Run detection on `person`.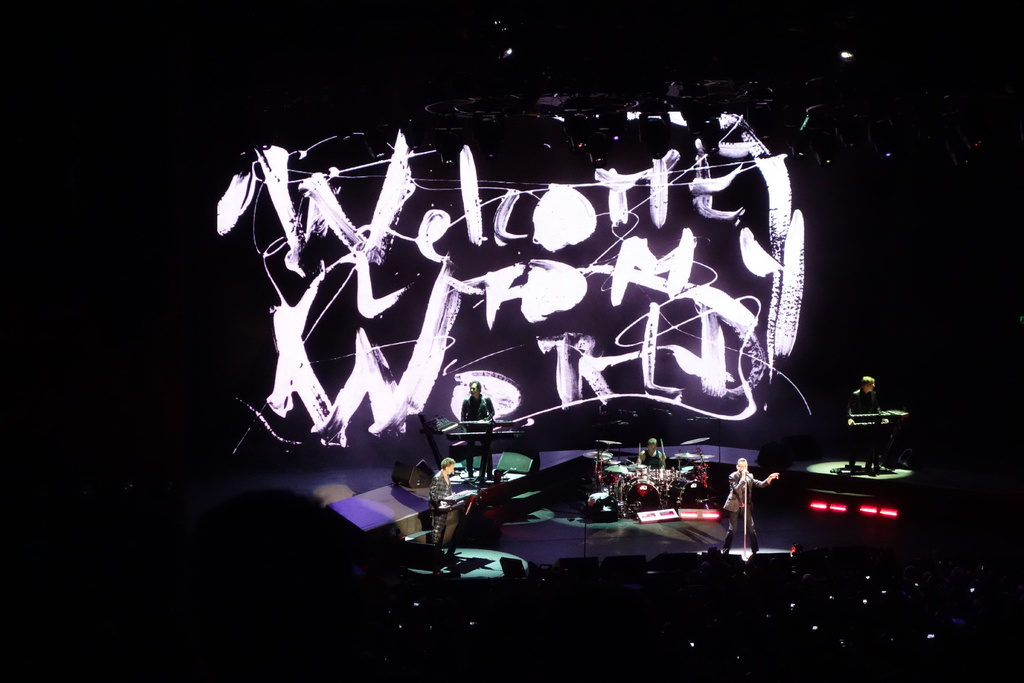
Result: (636, 436, 668, 471).
